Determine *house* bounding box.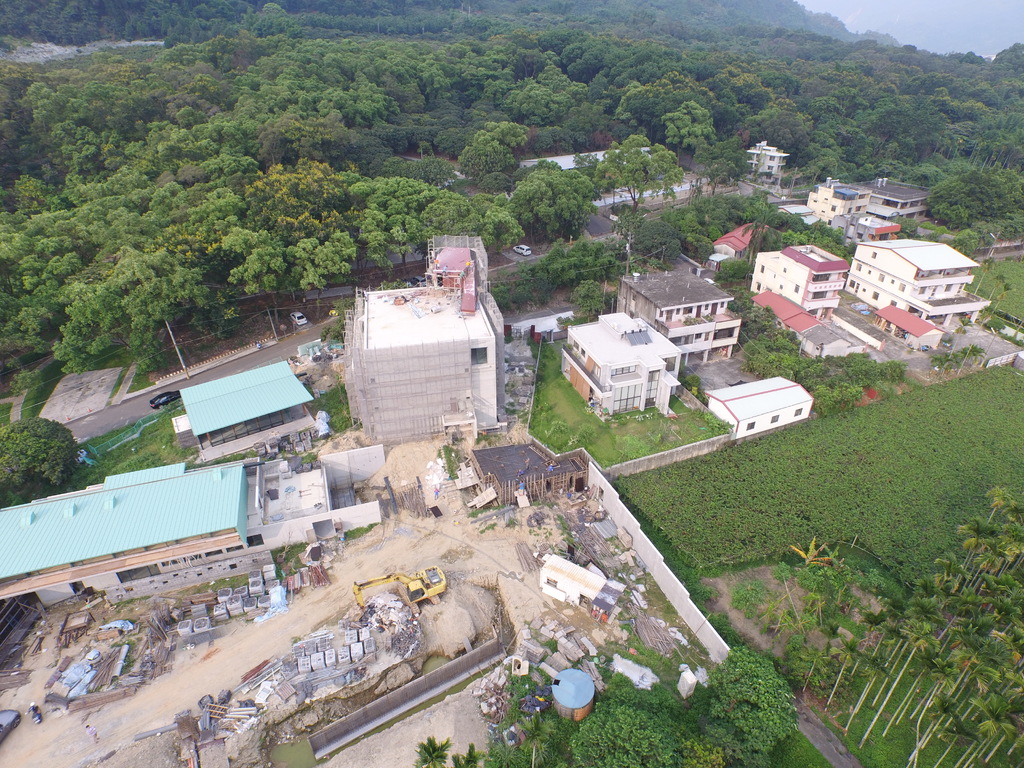
Determined: BBox(871, 302, 945, 351).
